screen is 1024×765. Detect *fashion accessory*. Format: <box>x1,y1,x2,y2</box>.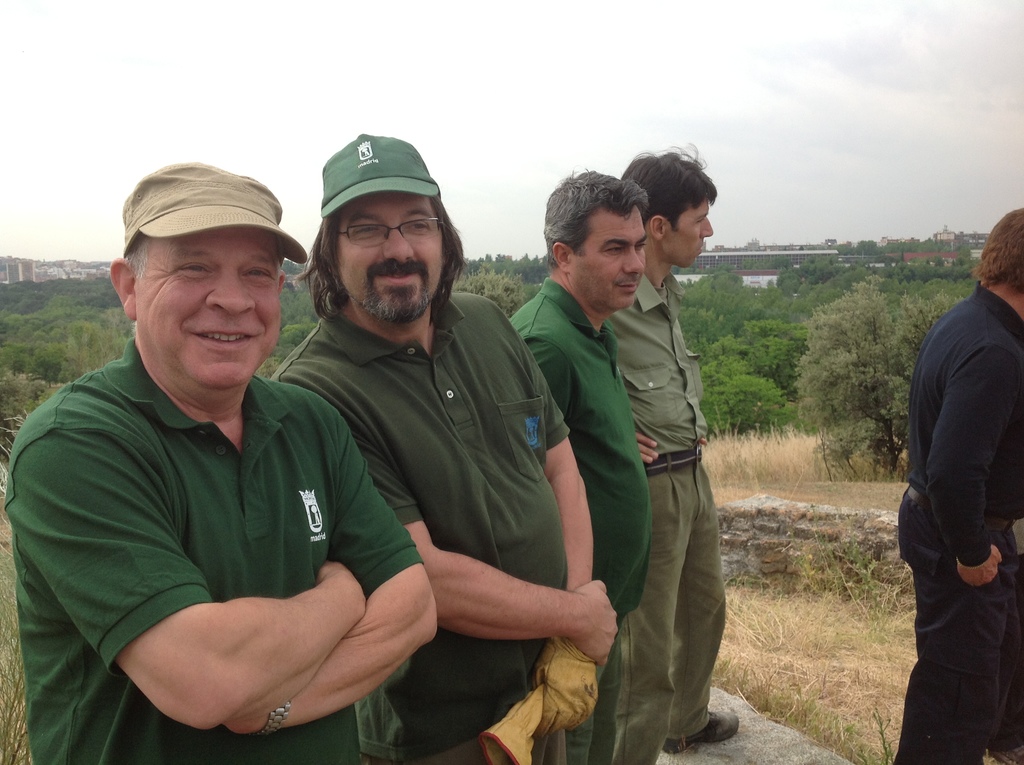
<box>253,705,289,736</box>.
